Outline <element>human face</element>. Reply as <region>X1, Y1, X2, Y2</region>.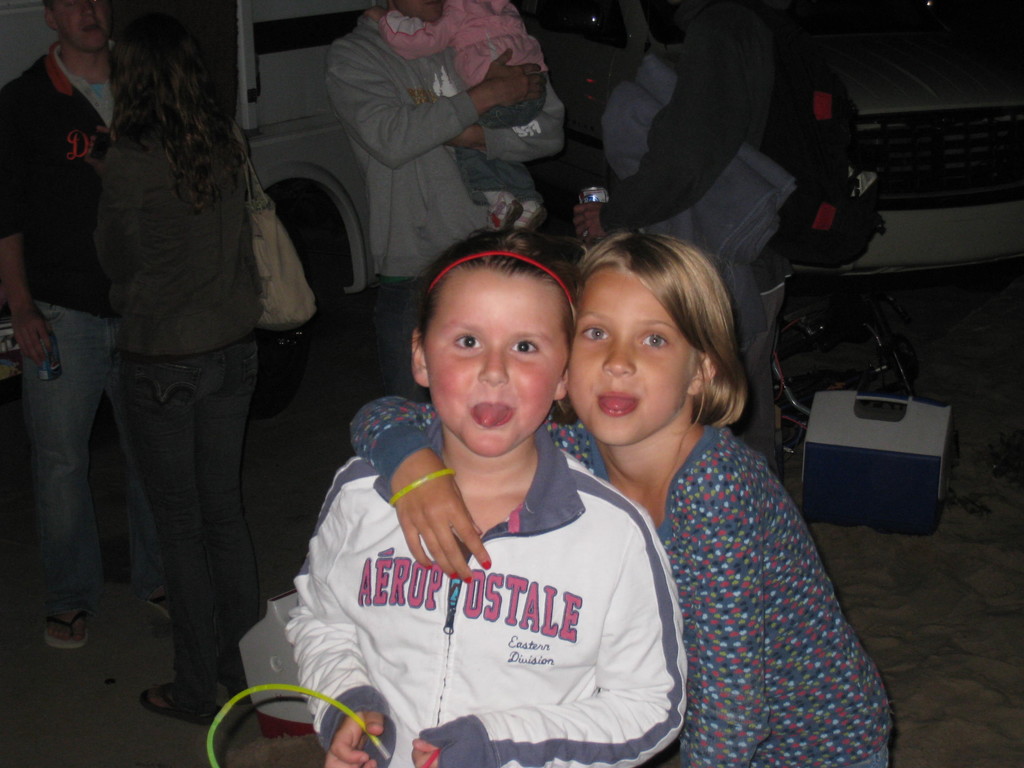
<region>426, 276, 564, 459</region>.
